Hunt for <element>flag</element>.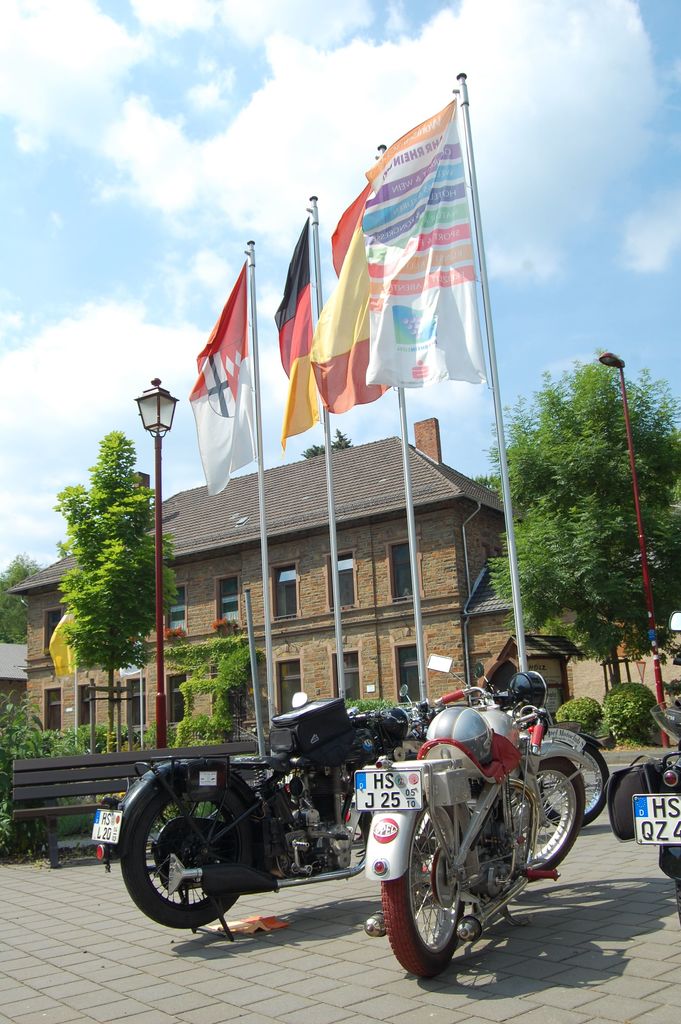
Hunted down at l=304, t=192, r=400, b=428.
